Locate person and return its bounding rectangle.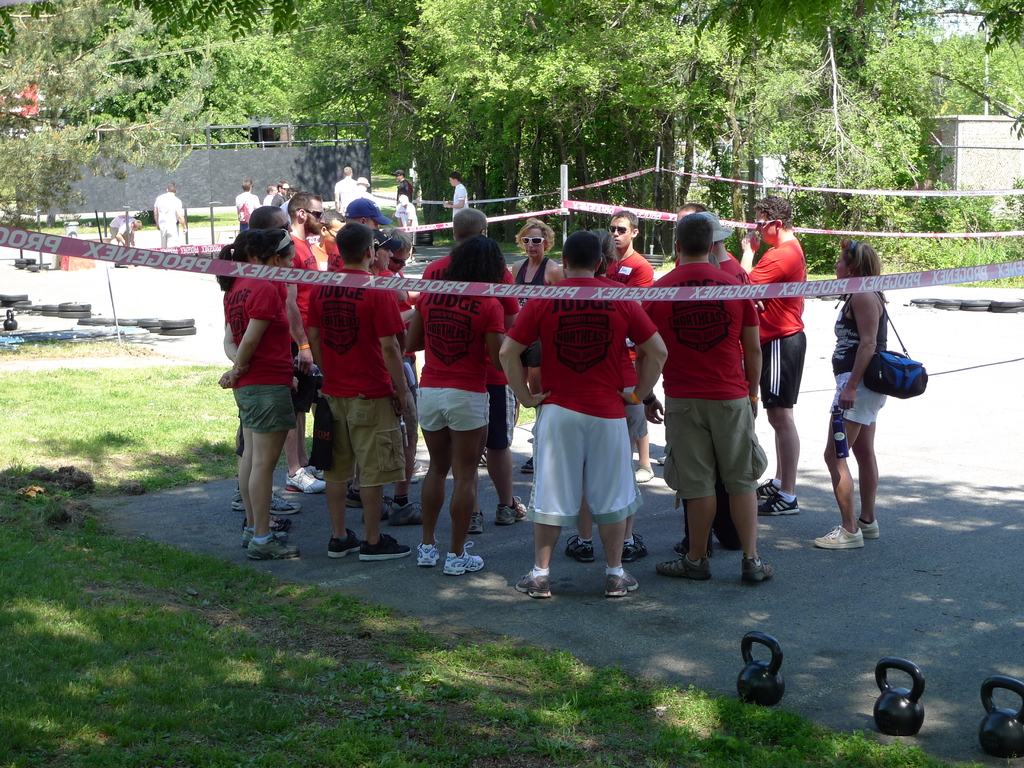
Rect(605, 214, 652, 305).
